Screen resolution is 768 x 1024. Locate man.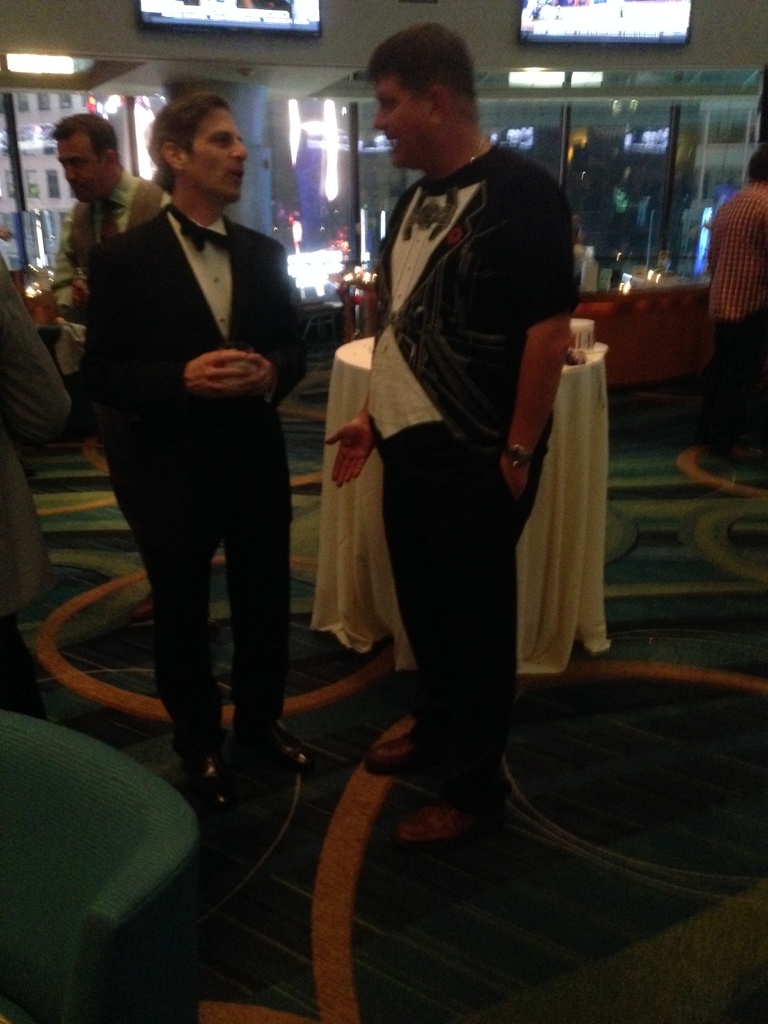
bbox=(74, 50, 341, 802).
